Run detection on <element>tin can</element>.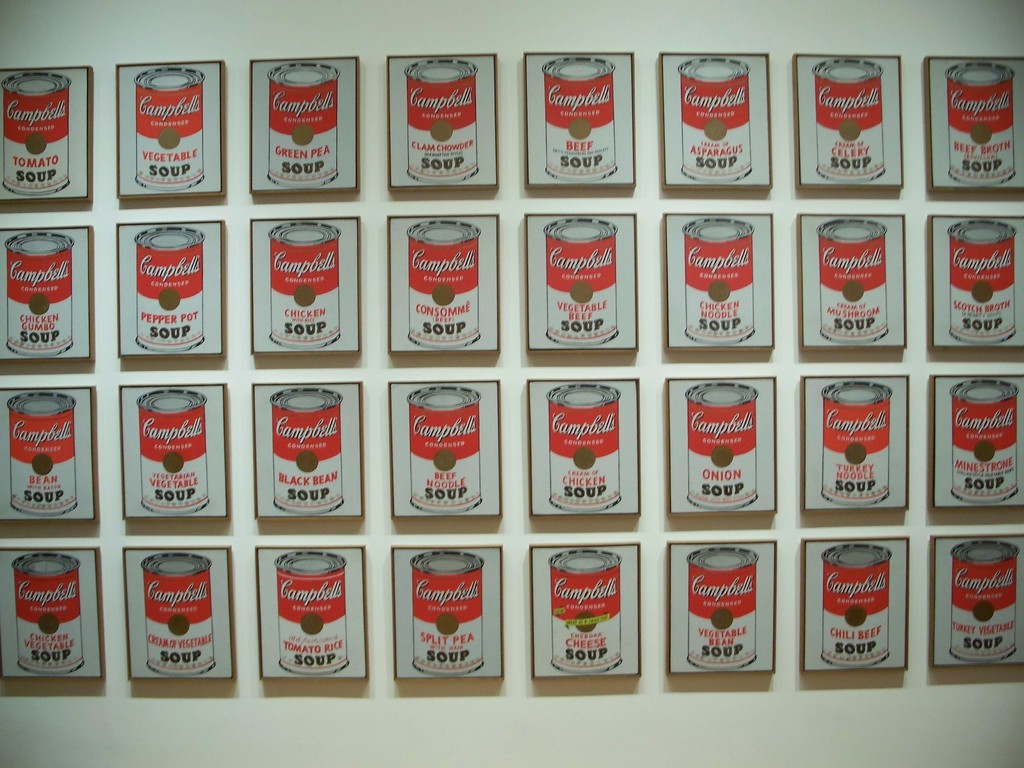
Result: {"x1": 821, "y1": 378, "x2": 897, "y2": 511}.
